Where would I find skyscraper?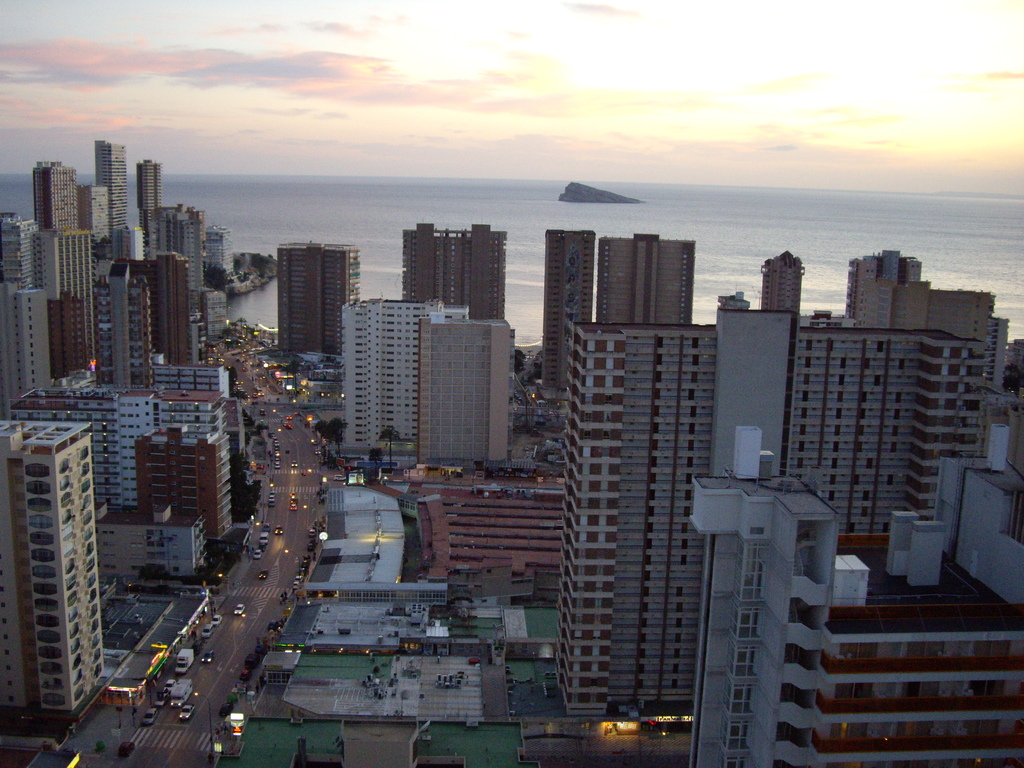
At [left=275, top=246, right=360, bottom=355].
